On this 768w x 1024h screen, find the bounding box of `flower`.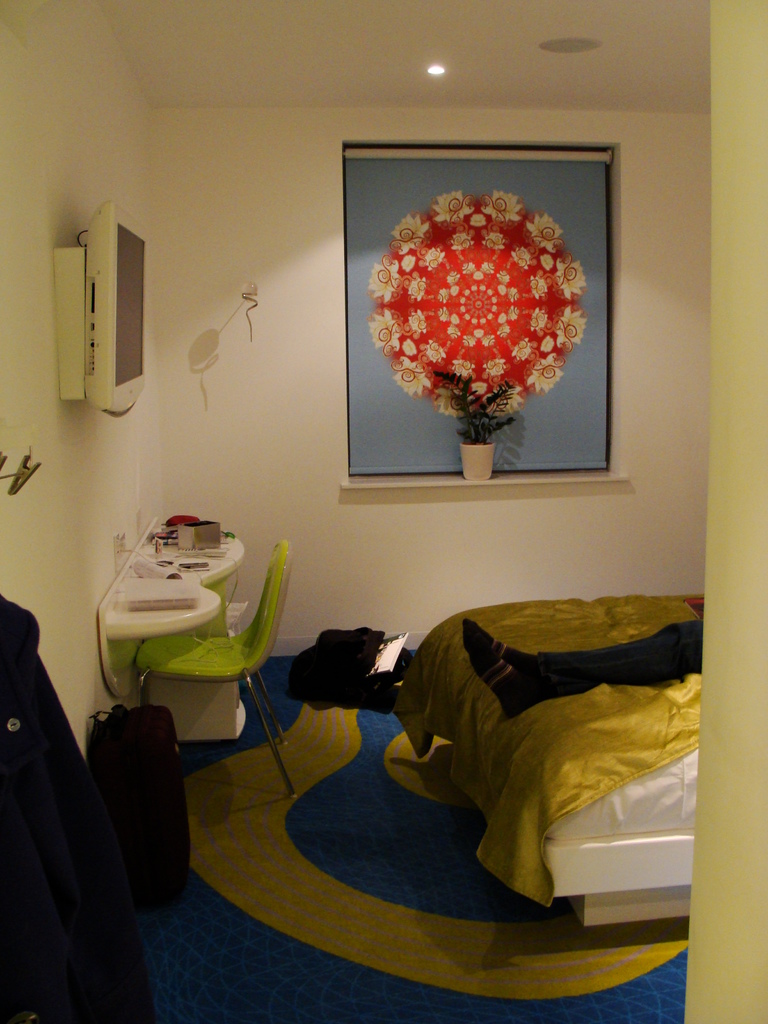
Bounding box: l=480, t=228, r=506, b=255.
